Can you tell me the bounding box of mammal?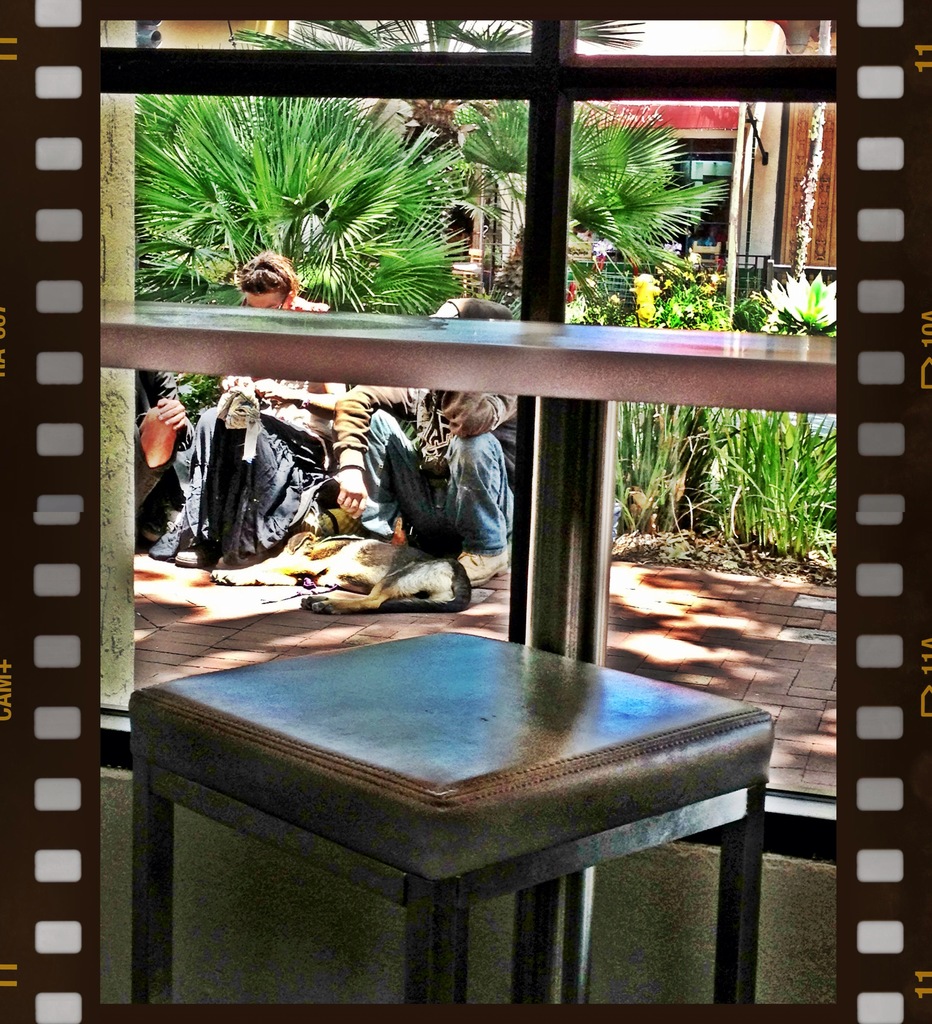
[138,364,201,555].
